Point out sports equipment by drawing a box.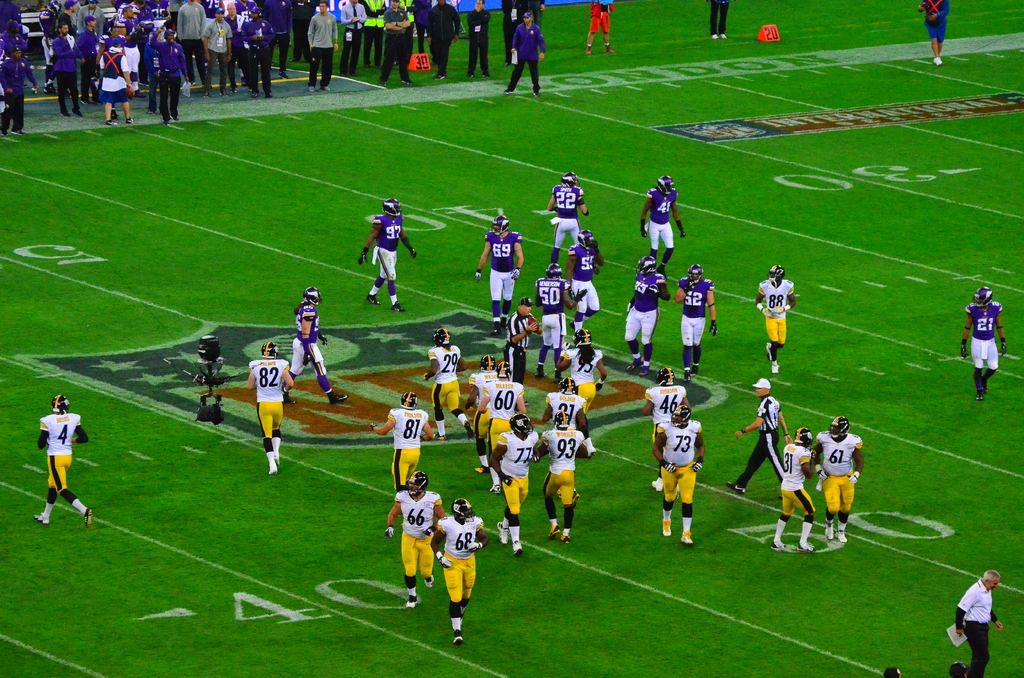
bbox=(82, 508, 91, 528).
